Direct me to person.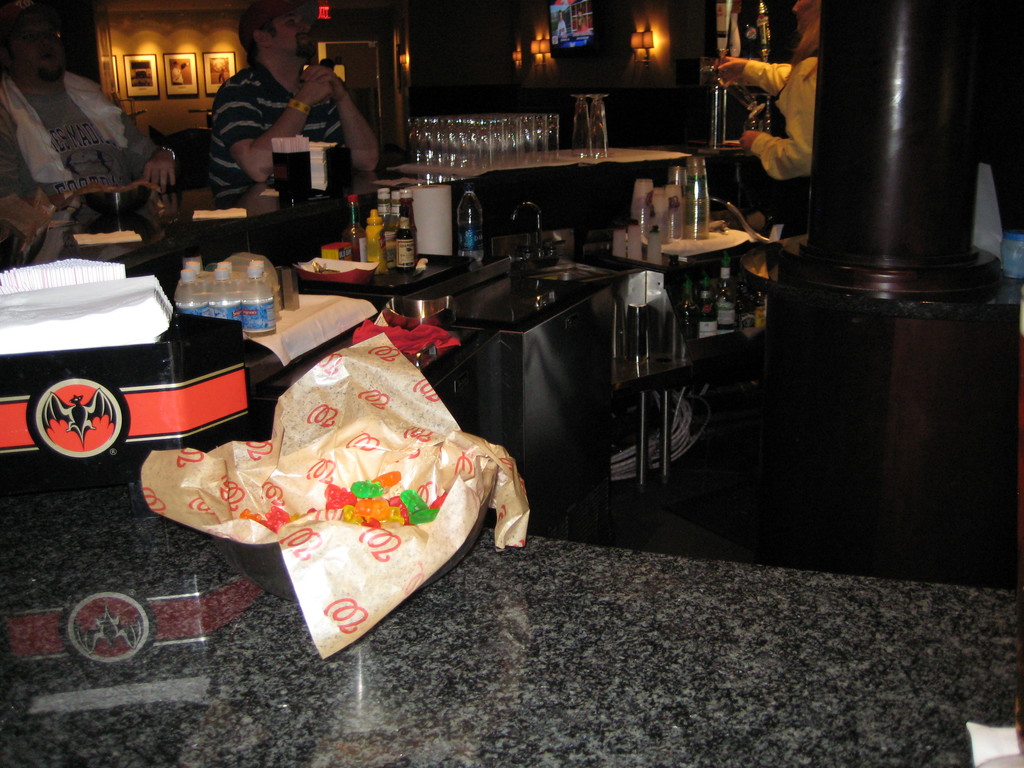
Direction: Rect(226, 25, 374, 227).
